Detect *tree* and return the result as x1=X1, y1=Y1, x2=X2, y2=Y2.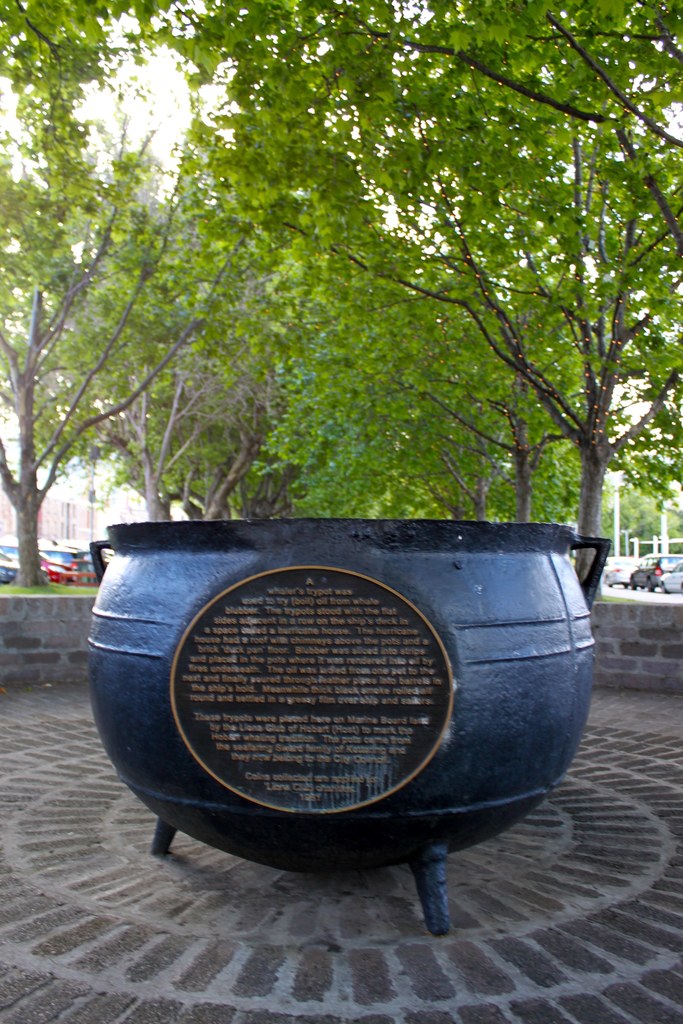
x1=0, y1=102, x2=214, y2=589.
